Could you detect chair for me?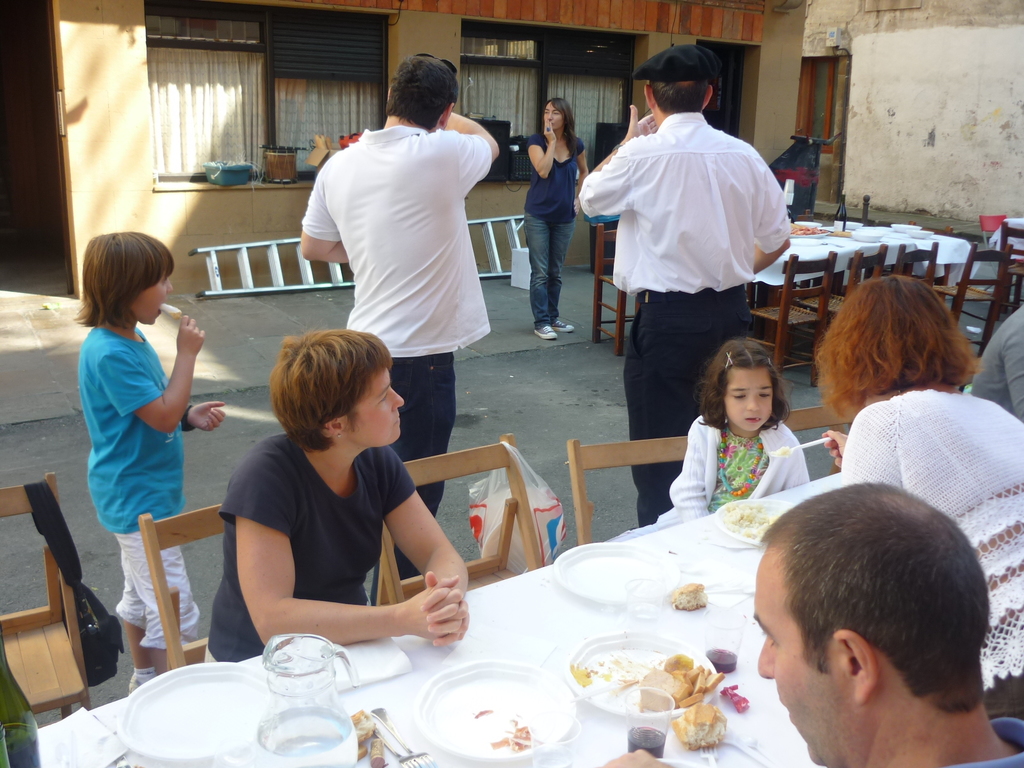
Detection result: left=993, top=219, right=1023, bottom=311.
